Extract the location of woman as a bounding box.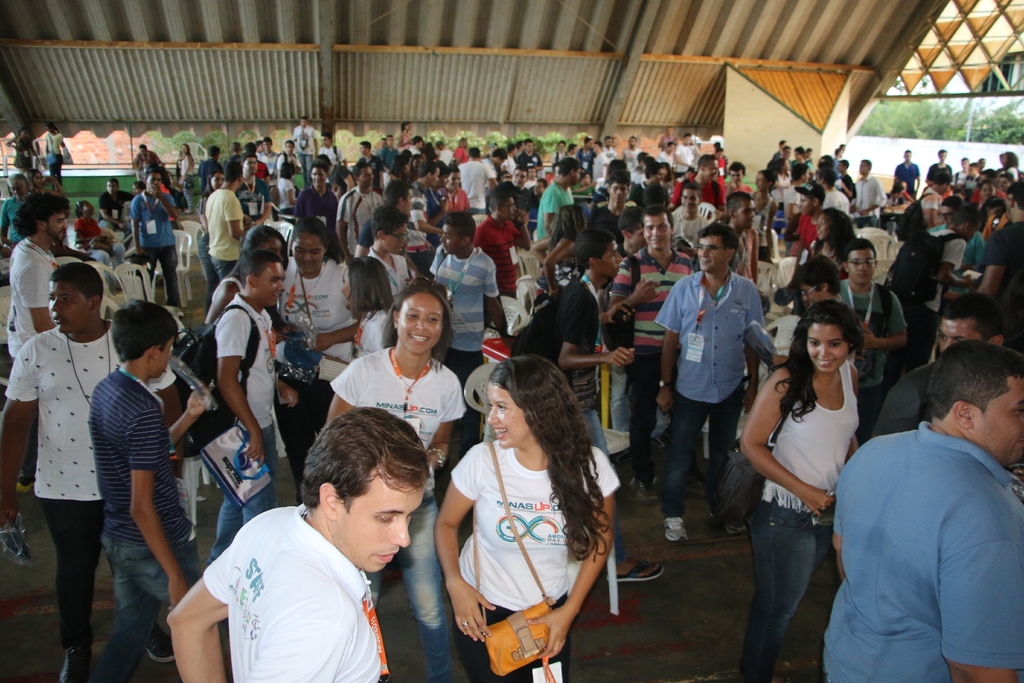
bbox=[277, 154, 300, 225].
